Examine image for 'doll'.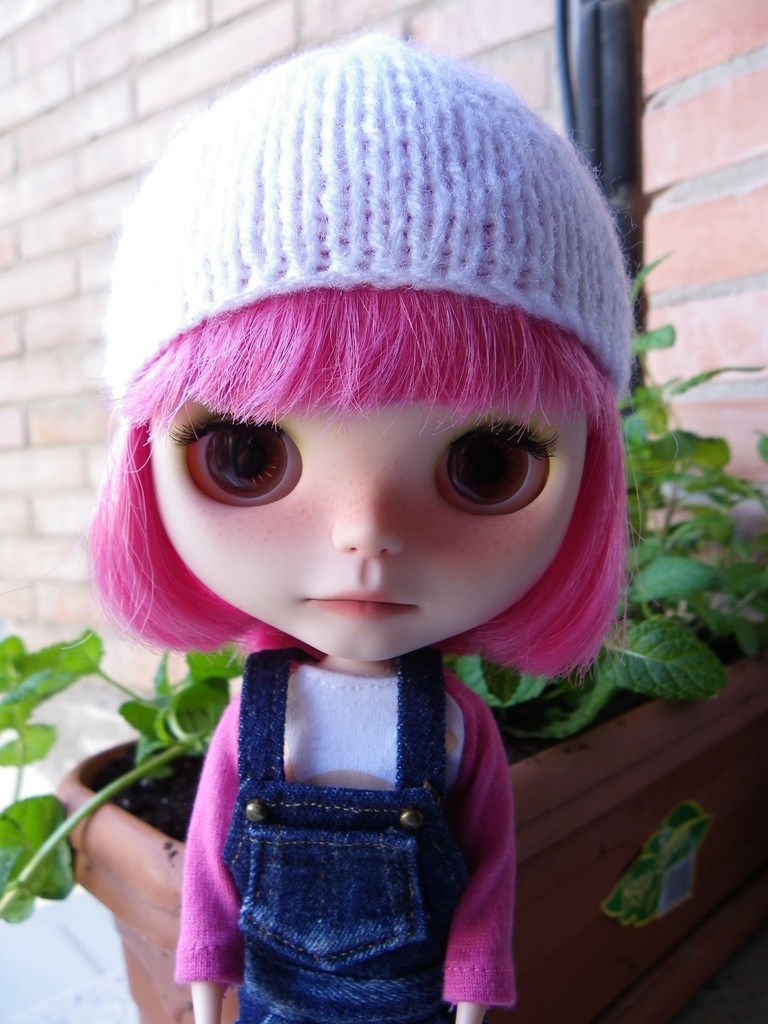
Examination result: (x1=83, y1=37, x2=658, y2=1023).
